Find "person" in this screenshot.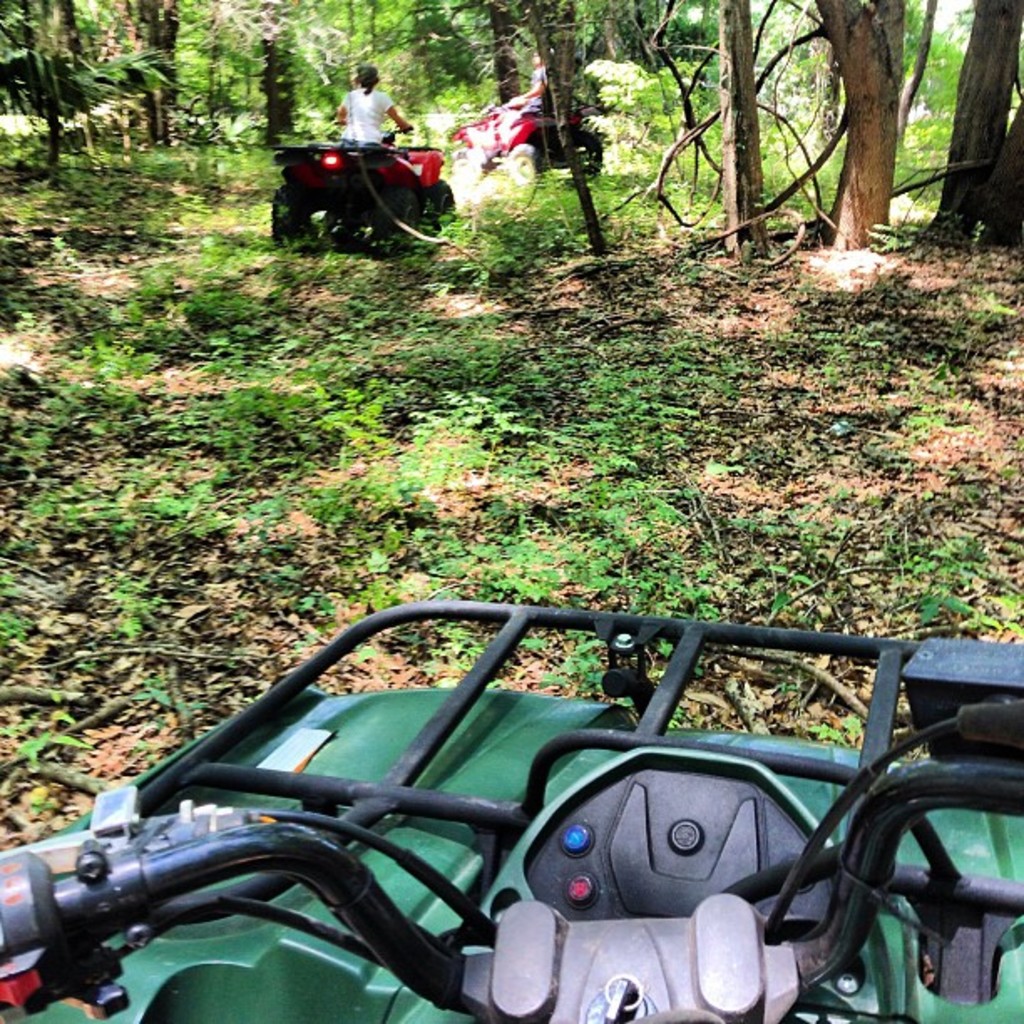
The bounding box for "person" is bbox=[338, 54, 405, 157].
